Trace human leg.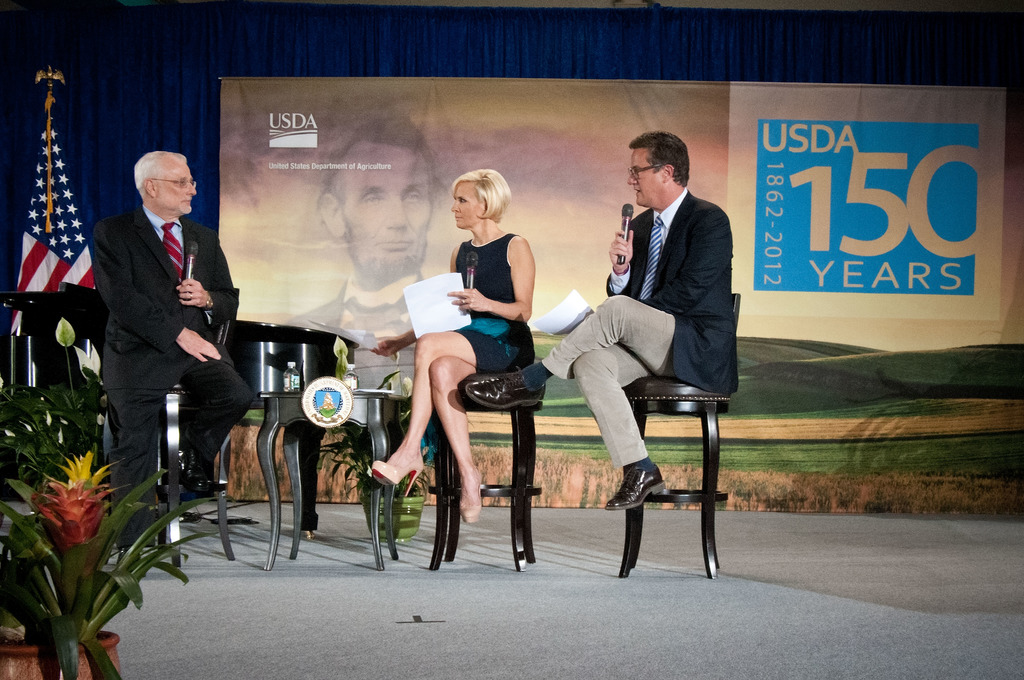
Traced to 468:294:678:406.
